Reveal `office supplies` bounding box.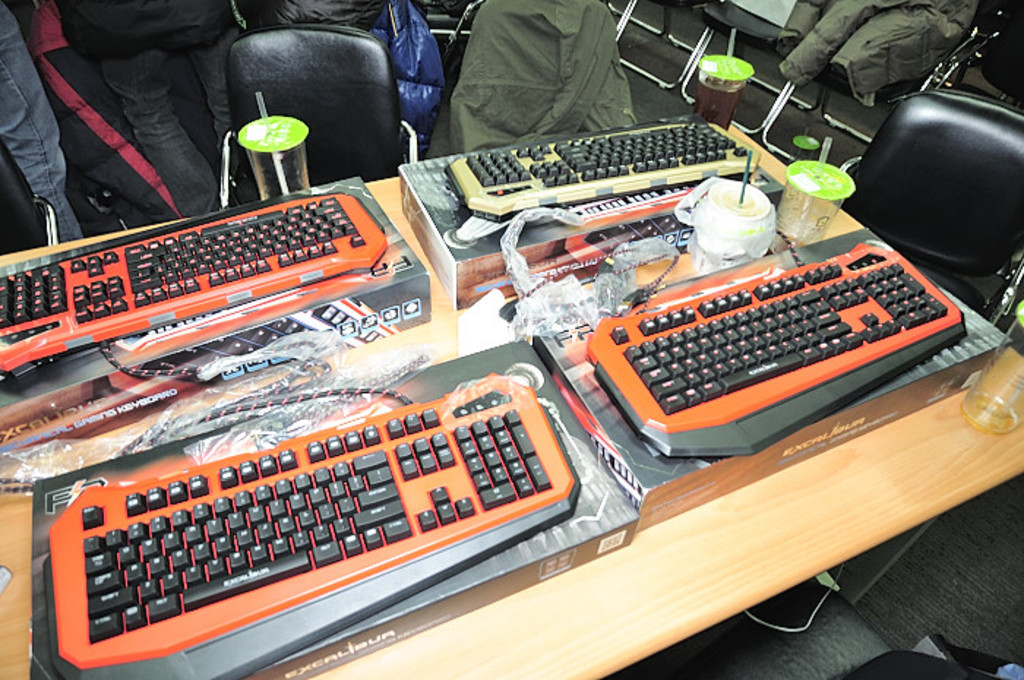
Revealed: [left=793, top=162, right=847, bottom=237].
